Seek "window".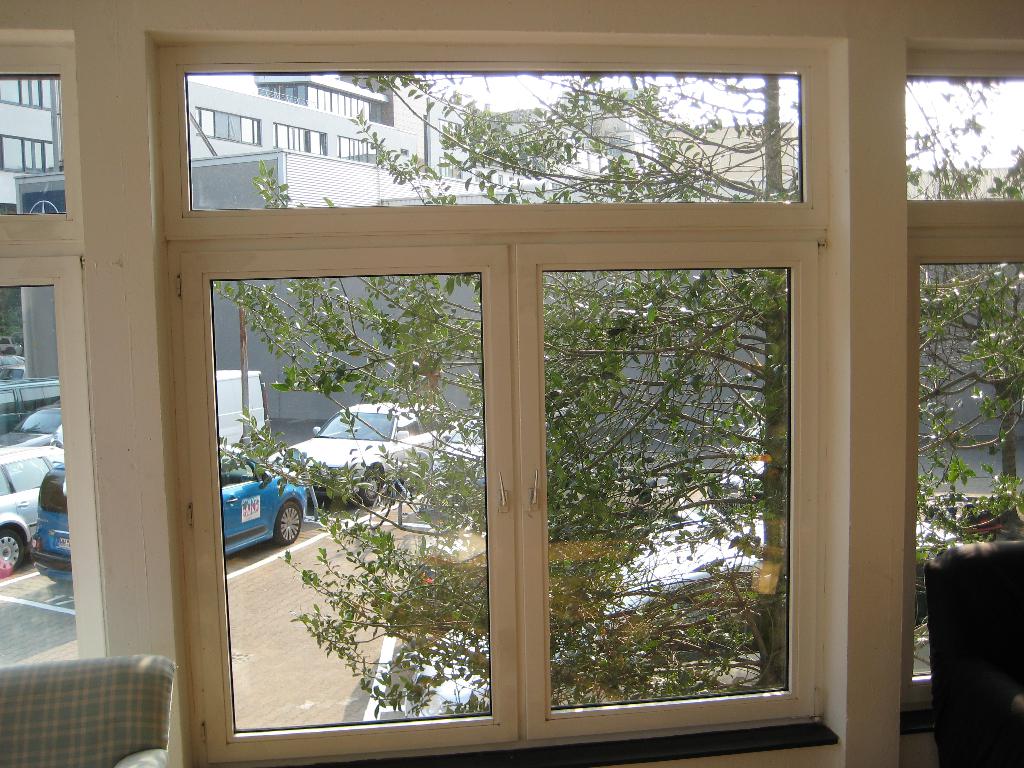
205/244/831/758.
